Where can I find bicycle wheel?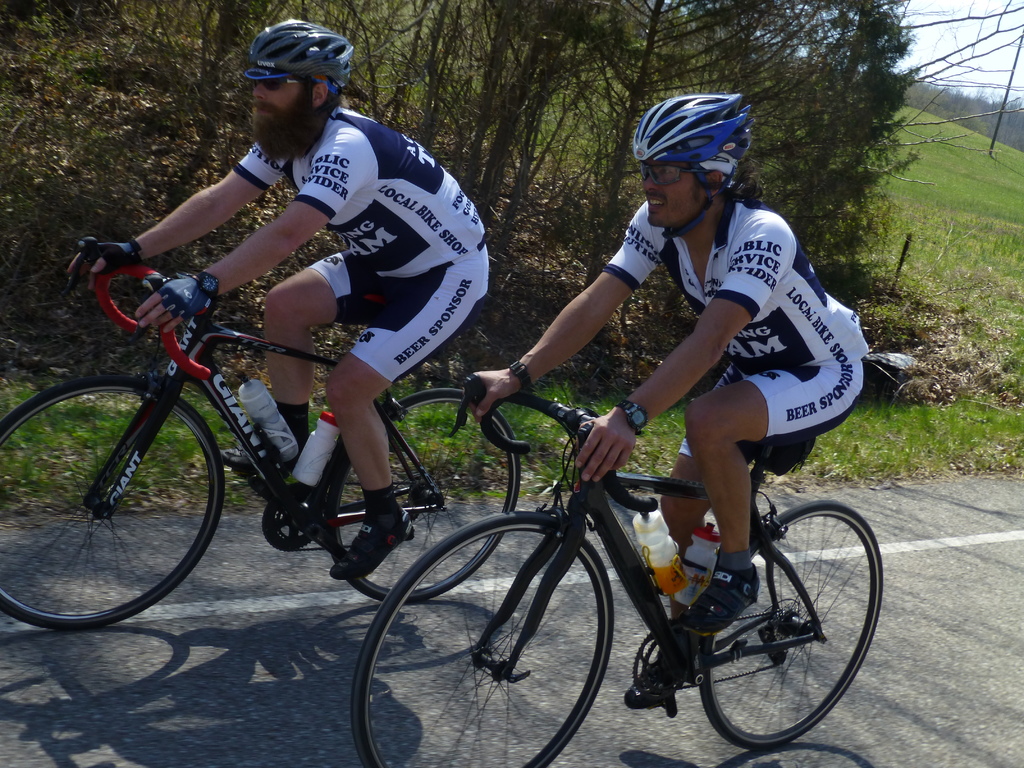
You can find it at {"x1": 700, "y1": 497, "x2": 884, "y2": 750}.
